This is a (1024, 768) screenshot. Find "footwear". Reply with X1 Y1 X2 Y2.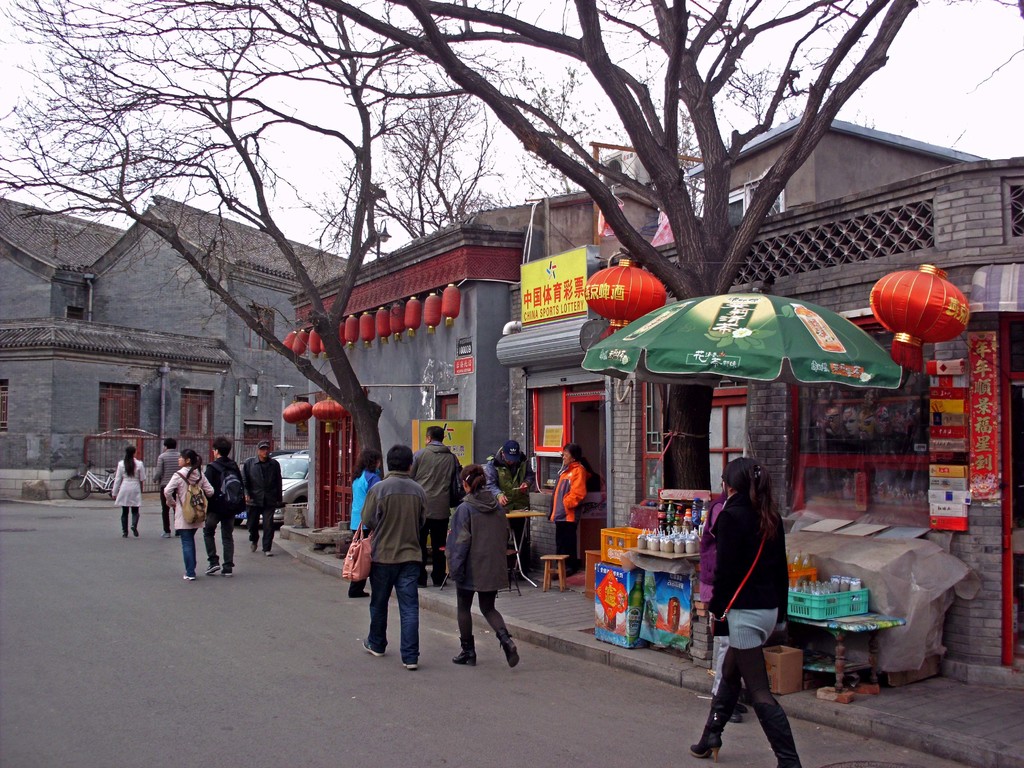
261 552 269 556.
